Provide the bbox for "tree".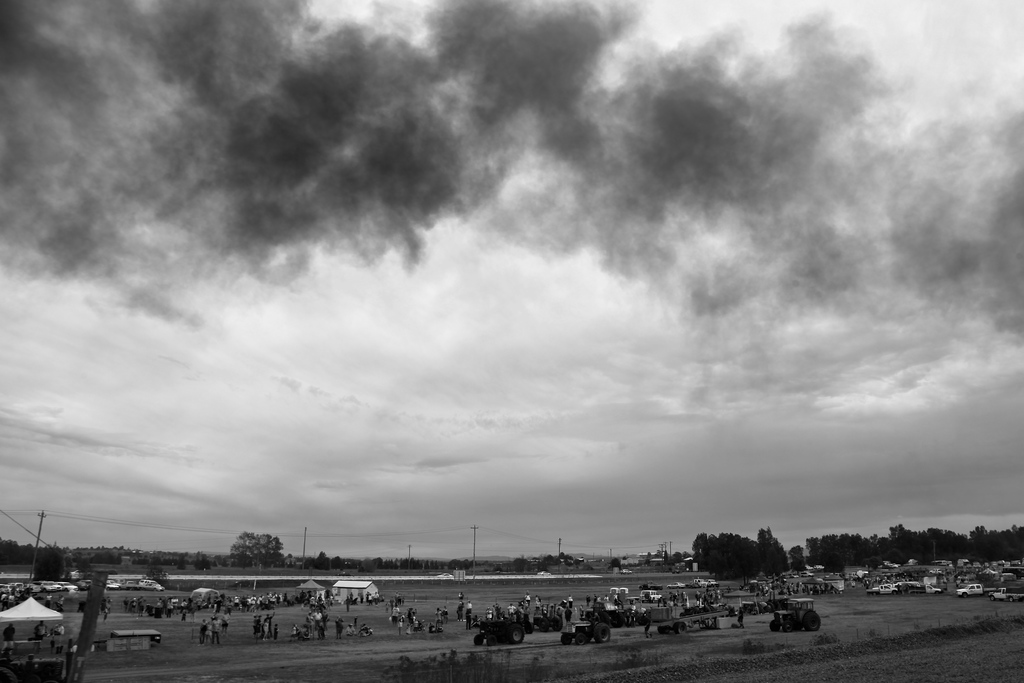
Rect(227, 529, 284, 568).
